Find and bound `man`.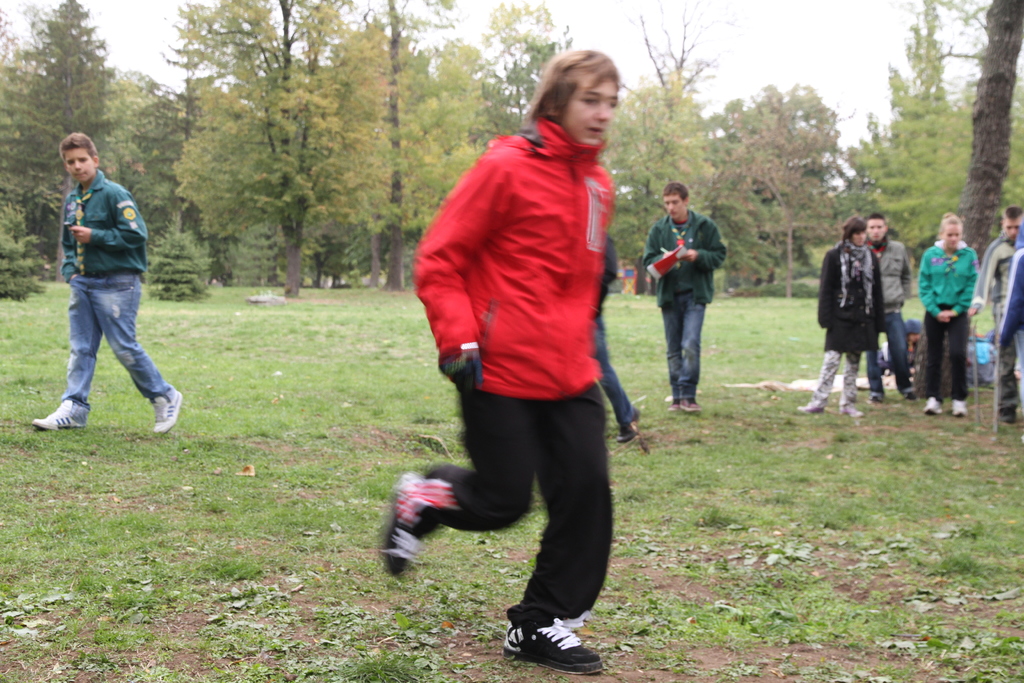
Bound: left=964, top=206, right=1023, bottom=424.
